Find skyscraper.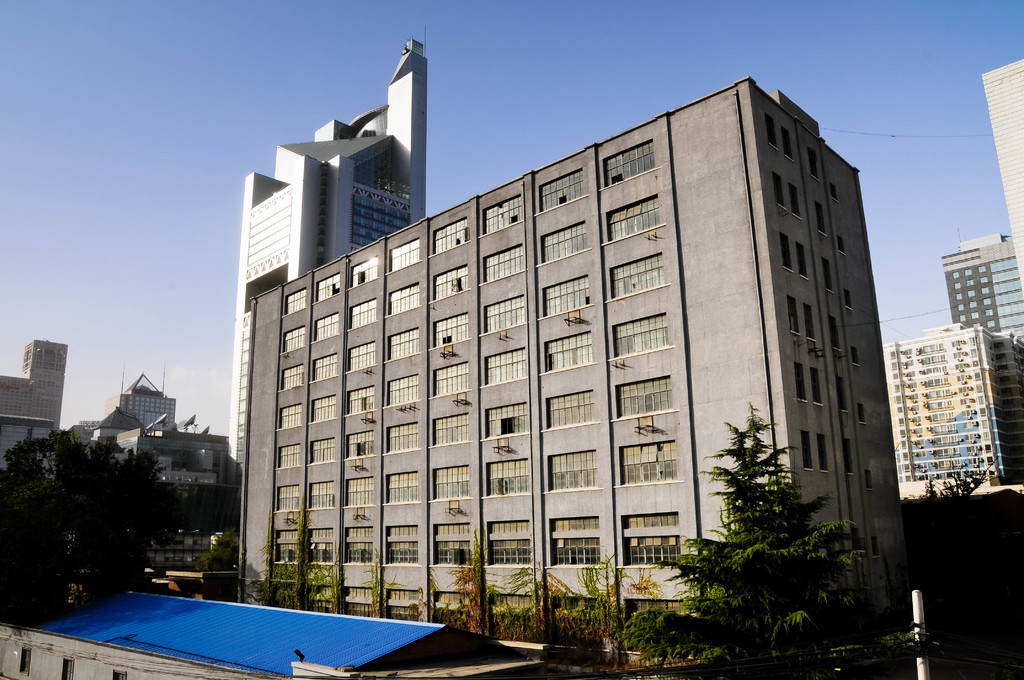
<region>128, 428, 233, 507</region>.
